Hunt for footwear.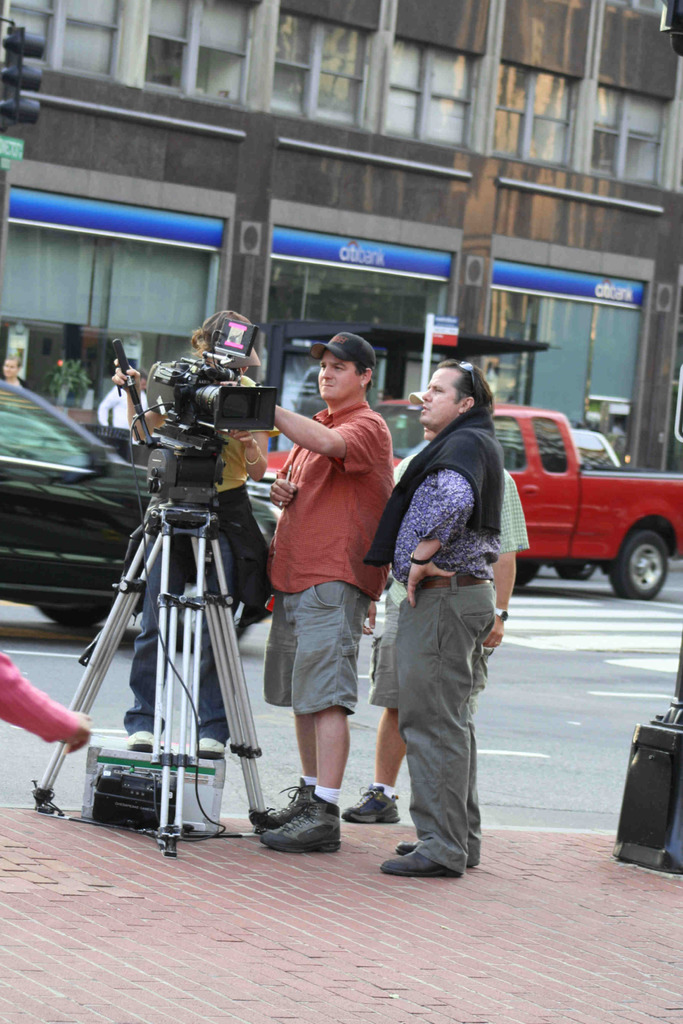
Hunted down at [391,833,430,849].
